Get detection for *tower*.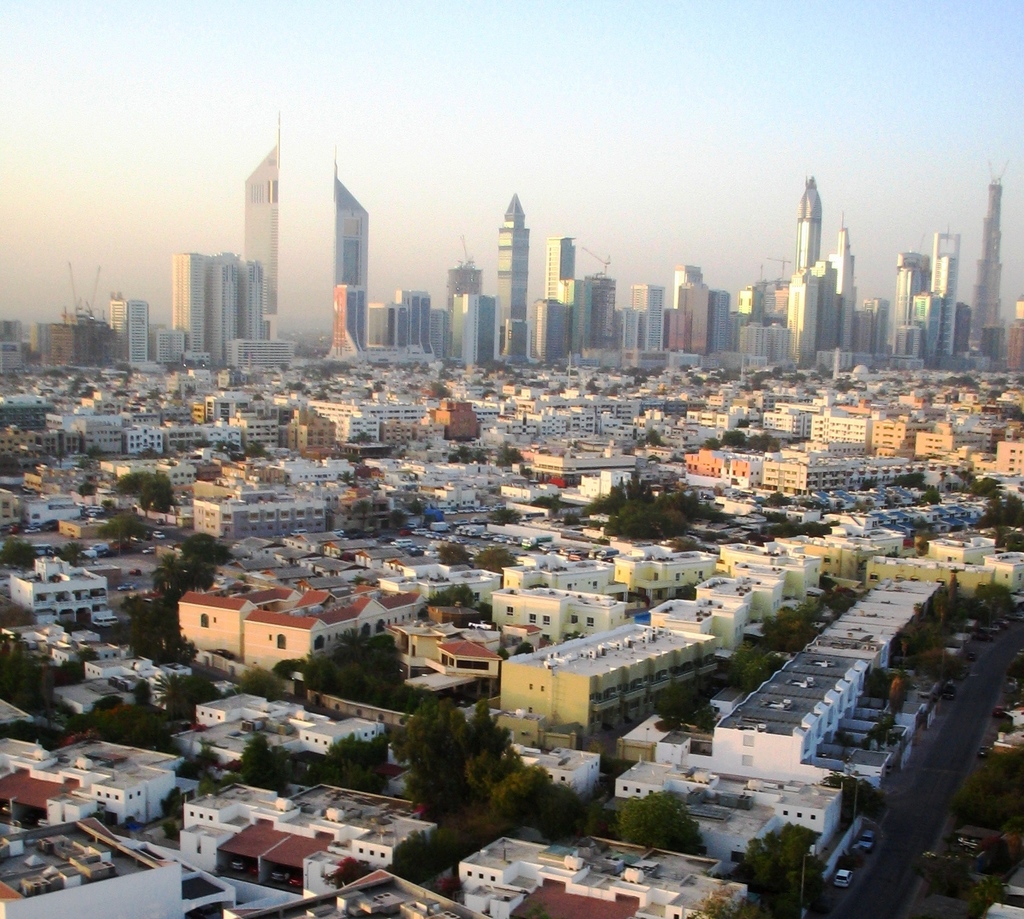
Detection: 446 236 481 356.
